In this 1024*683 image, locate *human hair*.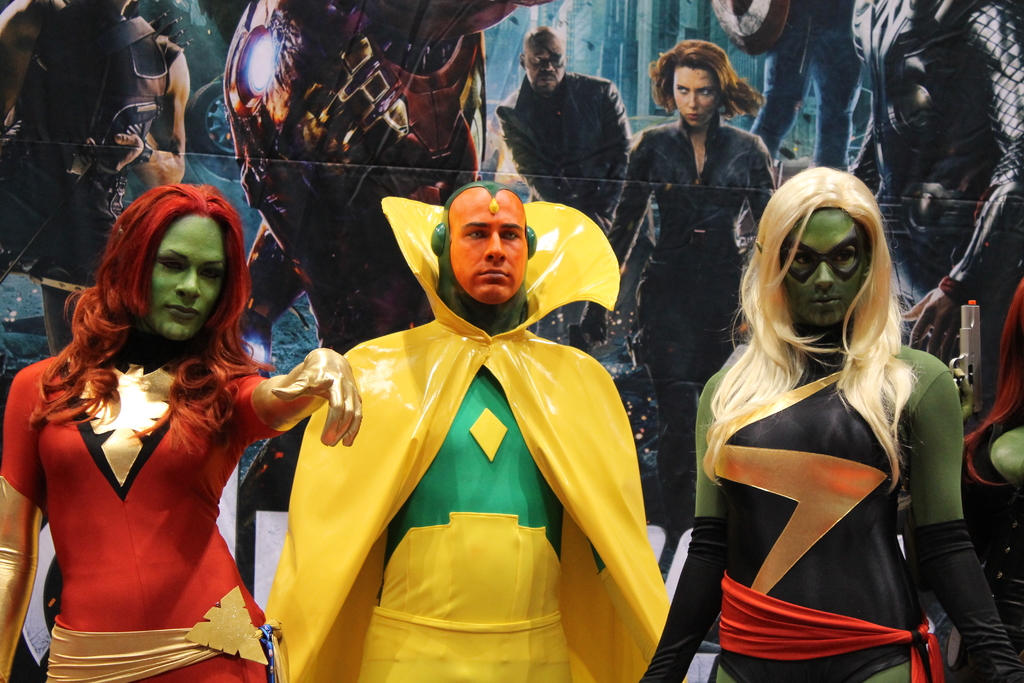
Bounding box: Rect(651, 38, 764, 119).
